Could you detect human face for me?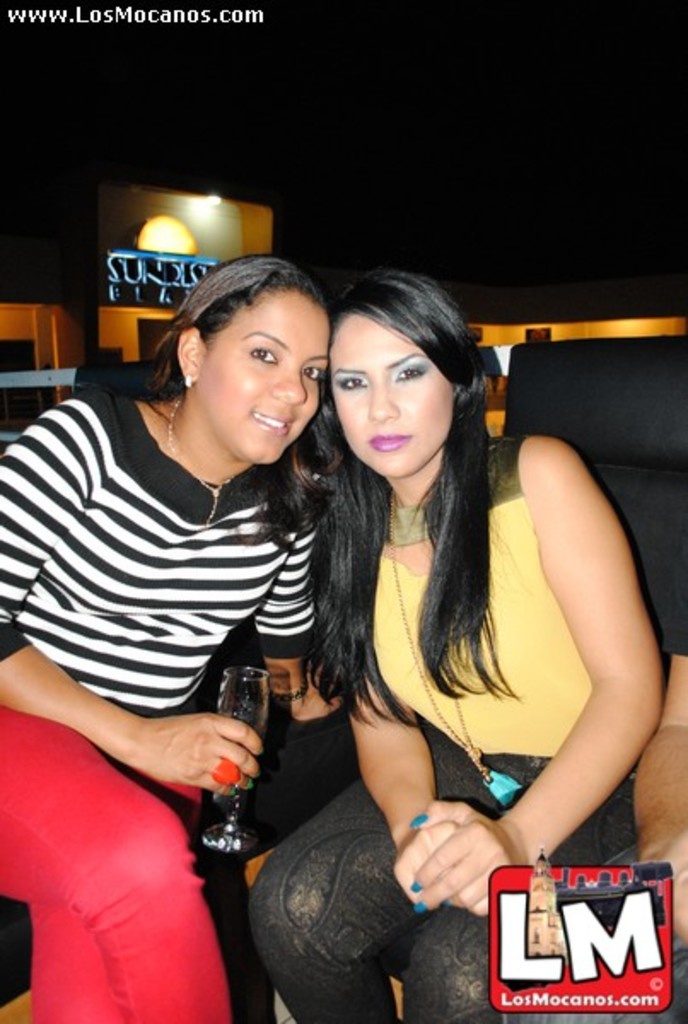
Detection result: {"left": 323, "top": 309, "right": 454, "bottom": 480}.
